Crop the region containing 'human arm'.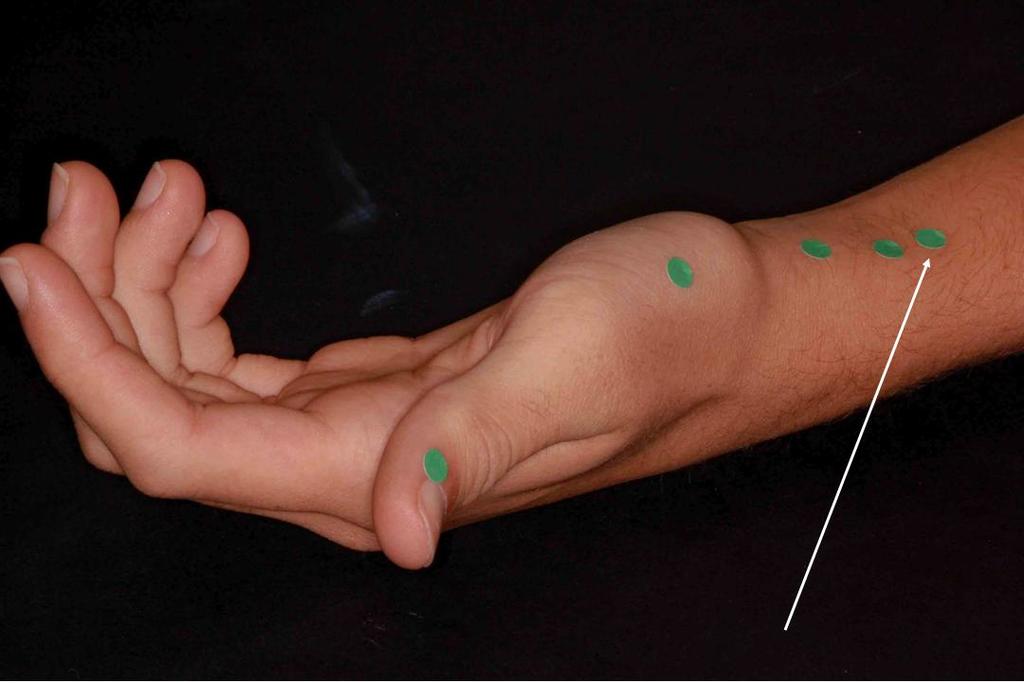
Crop region: BBox(47, 175, 956, 612).
